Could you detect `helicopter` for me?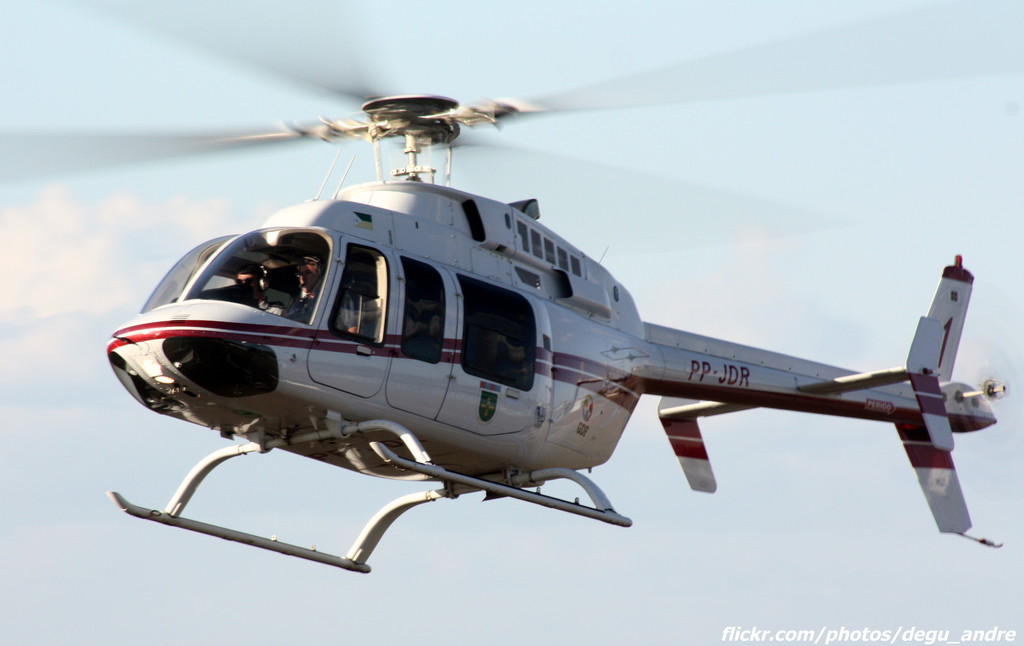
Detection result: 104, 89, 1023, 579.
